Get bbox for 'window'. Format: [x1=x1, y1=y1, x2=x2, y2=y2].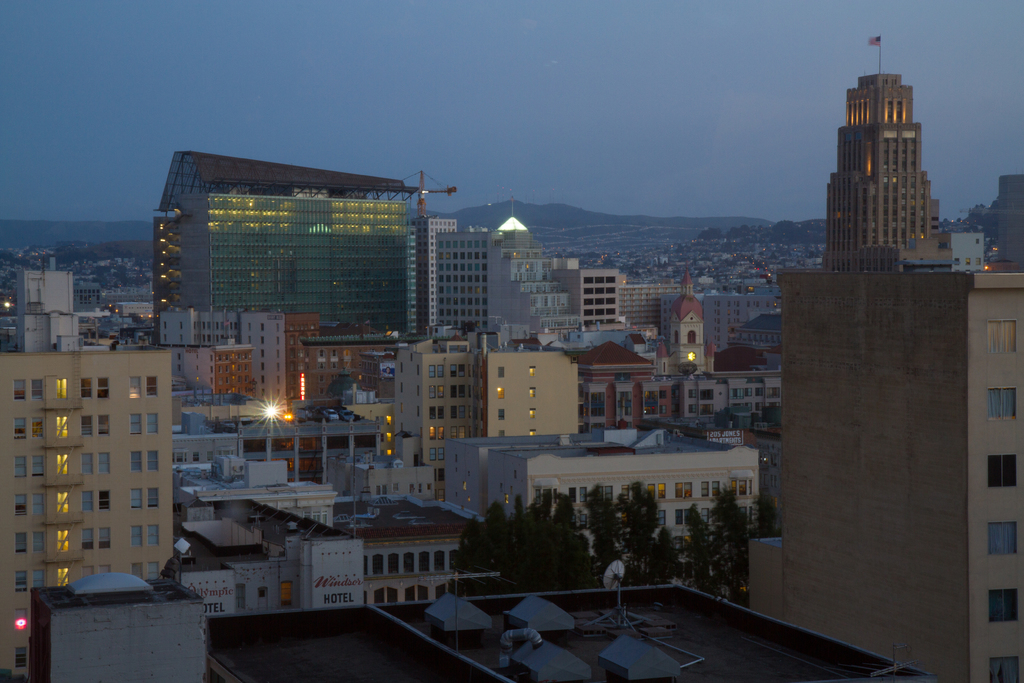
[x1=99, y1=527, x2=111, y2=546].
